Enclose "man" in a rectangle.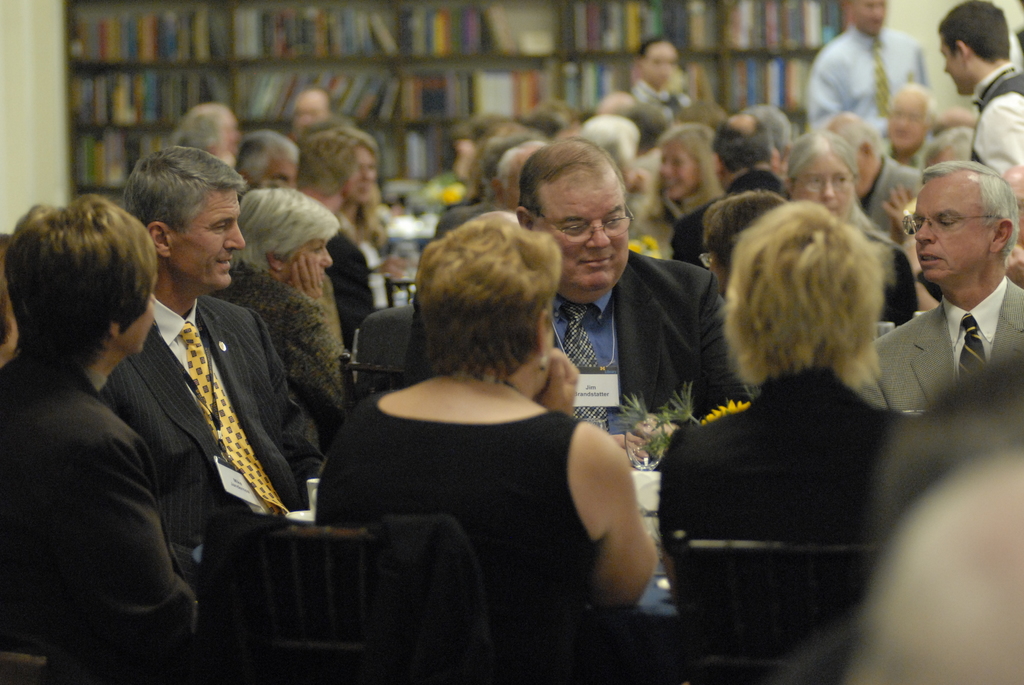
pyautogui.locateOnScreen(941, 0, 1023, 212).
